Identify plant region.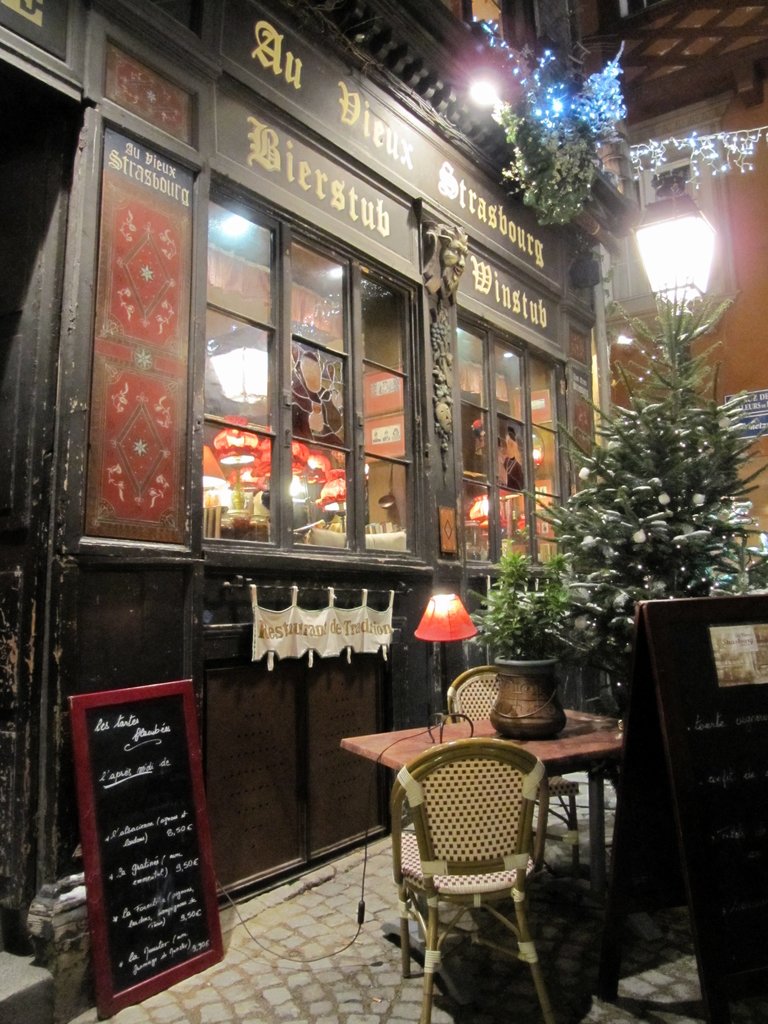
Region: [484, 33, 646, 207].
